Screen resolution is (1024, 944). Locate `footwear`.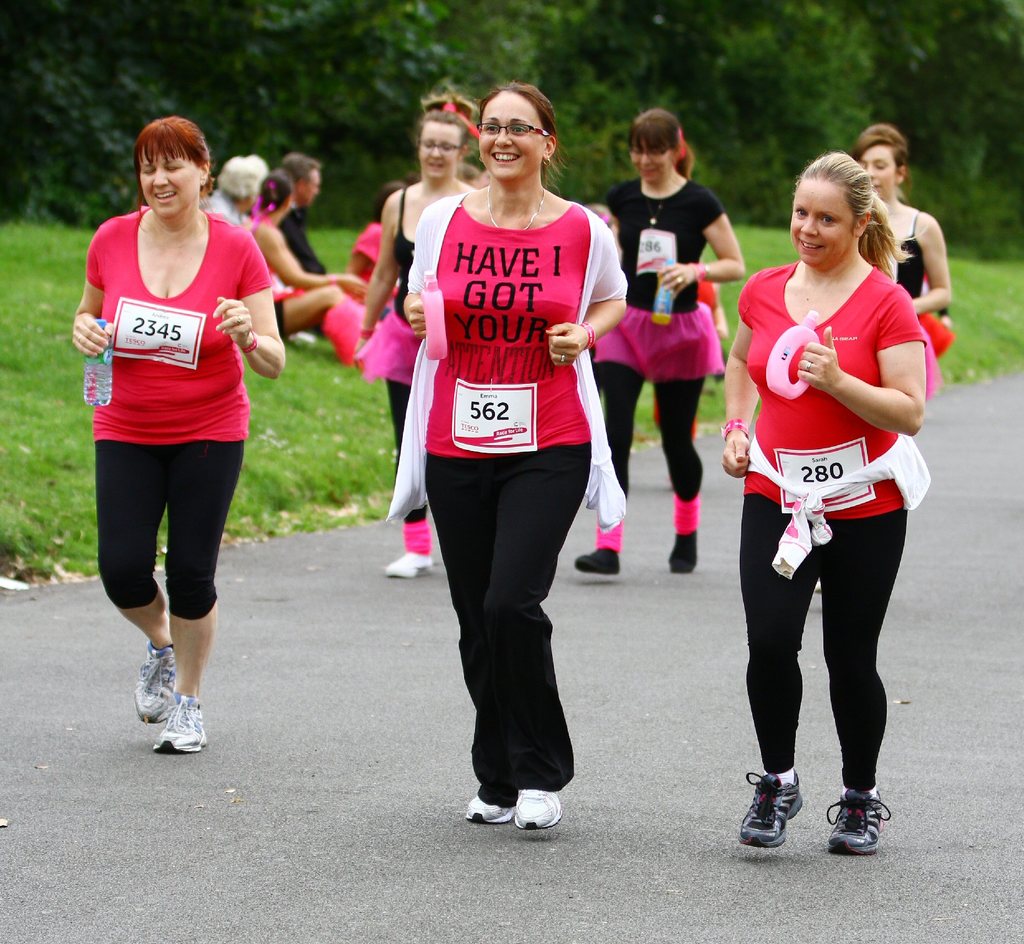
detection(154, 698, 211, 751).
